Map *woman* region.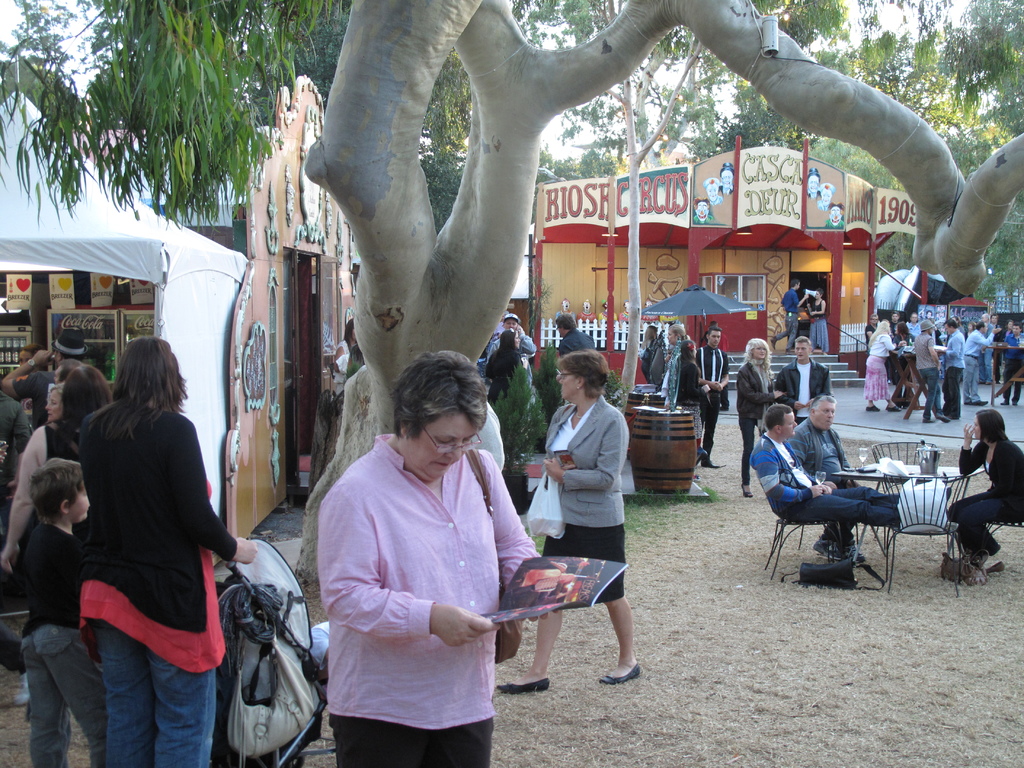
Mapped to <box>495,352,641,694</box>.
